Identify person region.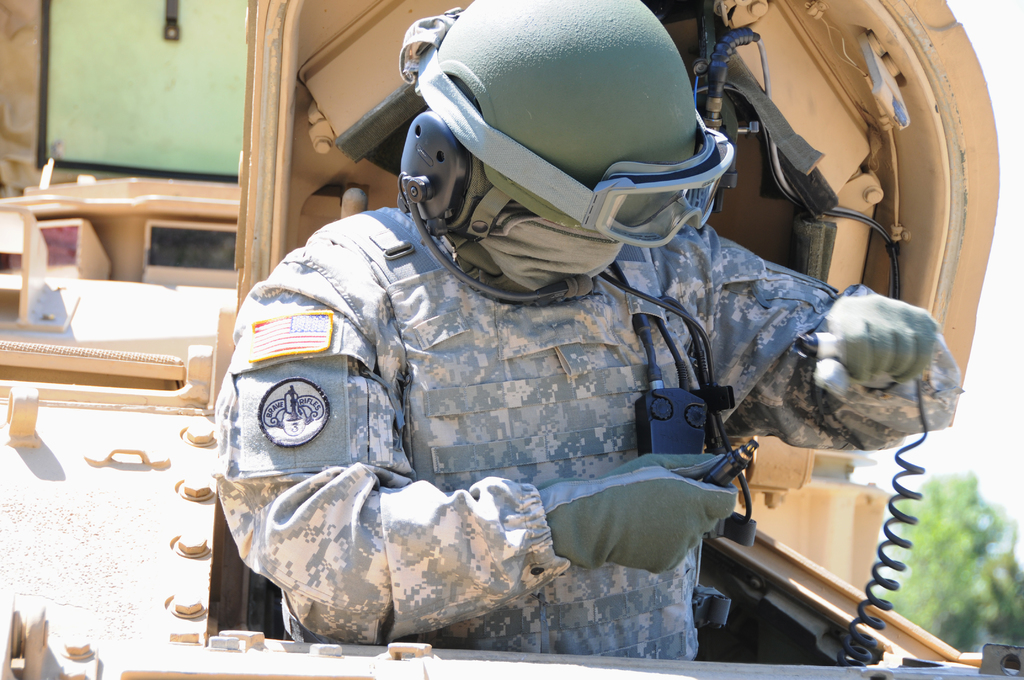
Region: pyautogui.locateOnScreen(199, 0, 978, 646).
